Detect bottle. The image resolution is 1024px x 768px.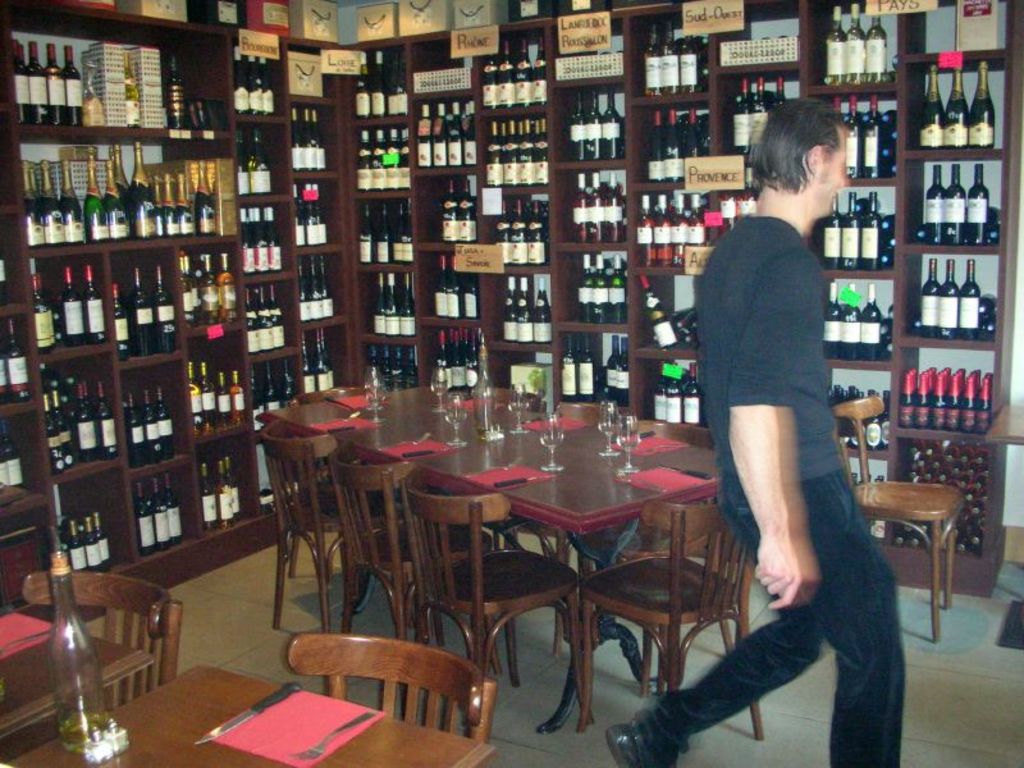
{"left": 404, "top": 100, "right": 433, "bottom": 163}.
